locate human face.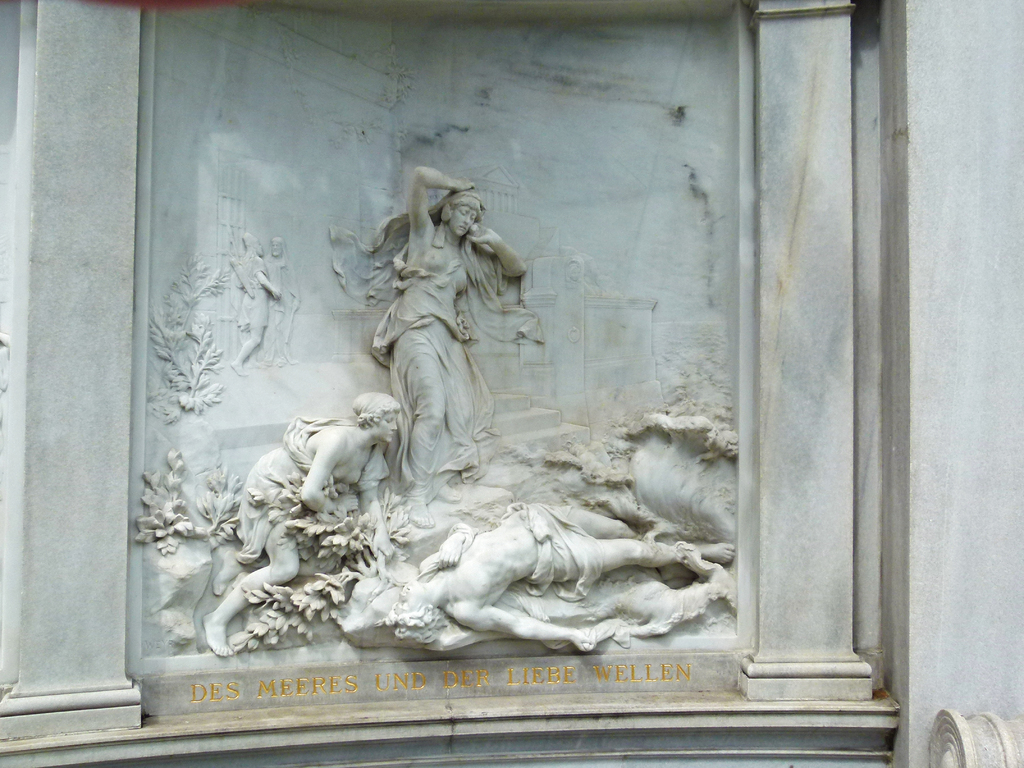
Bounding box: detection(372, 409, 396, 442).
